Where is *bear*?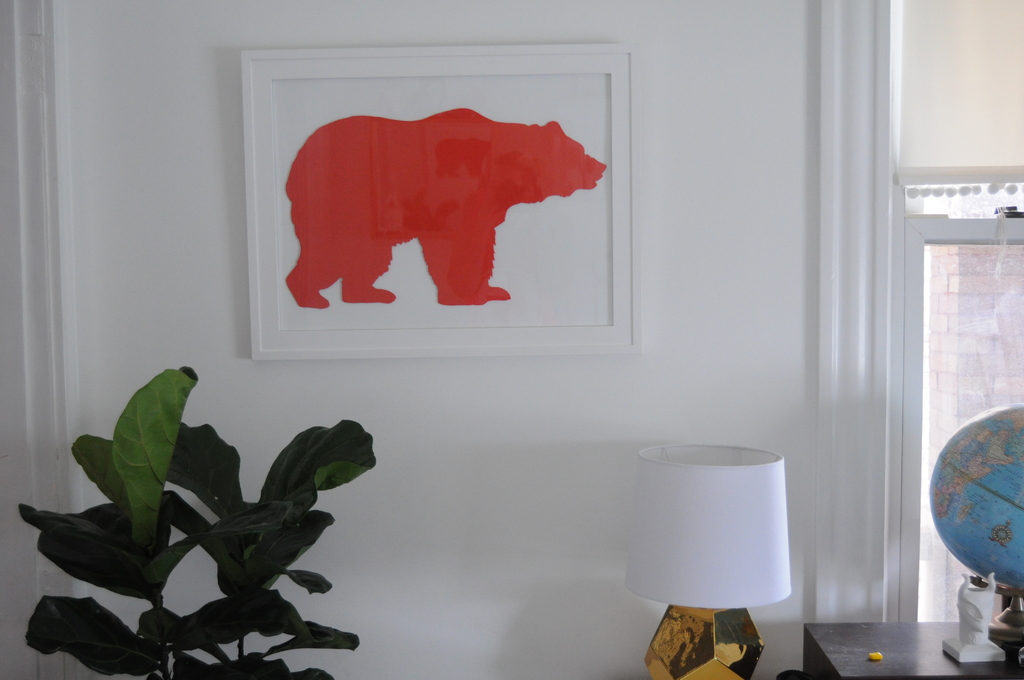
<box>280,106,611,308</box>.
